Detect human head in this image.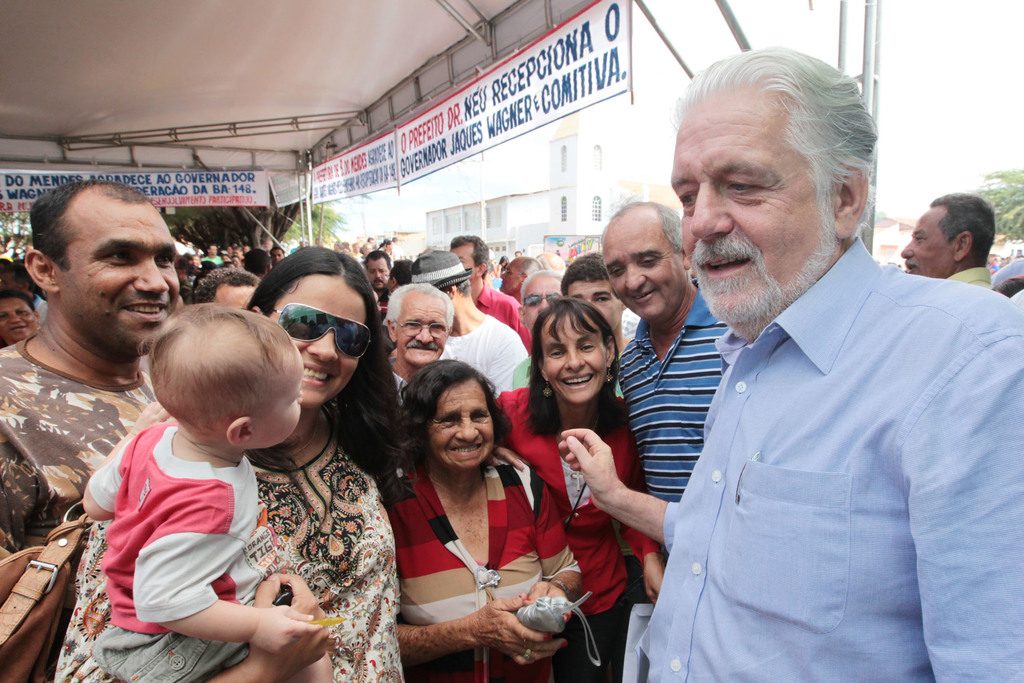
Detection: [x1=513, y1=268, x2=566, y2=325].
